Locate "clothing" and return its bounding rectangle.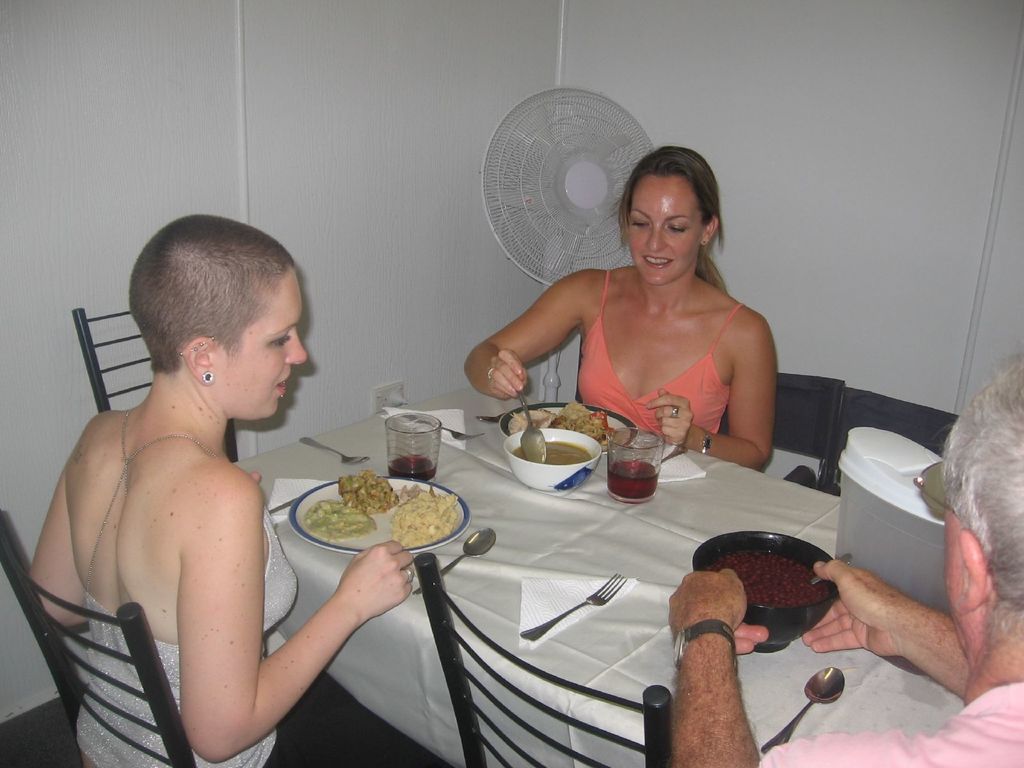
<box>574,271,737,456</box>.
